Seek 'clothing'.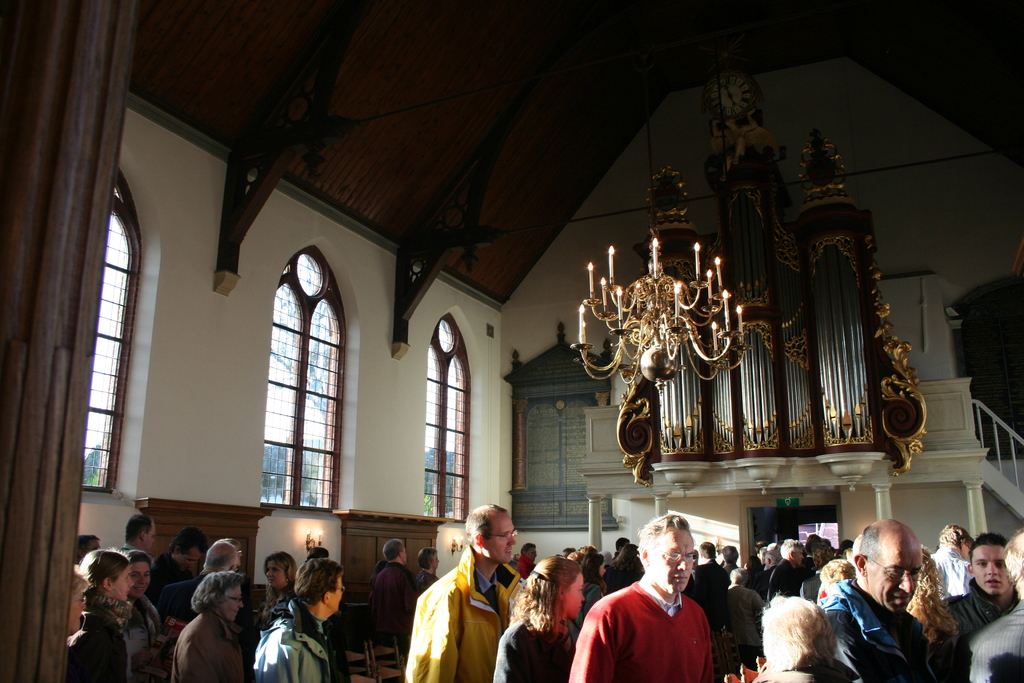
(513, 552, 540, 568).
